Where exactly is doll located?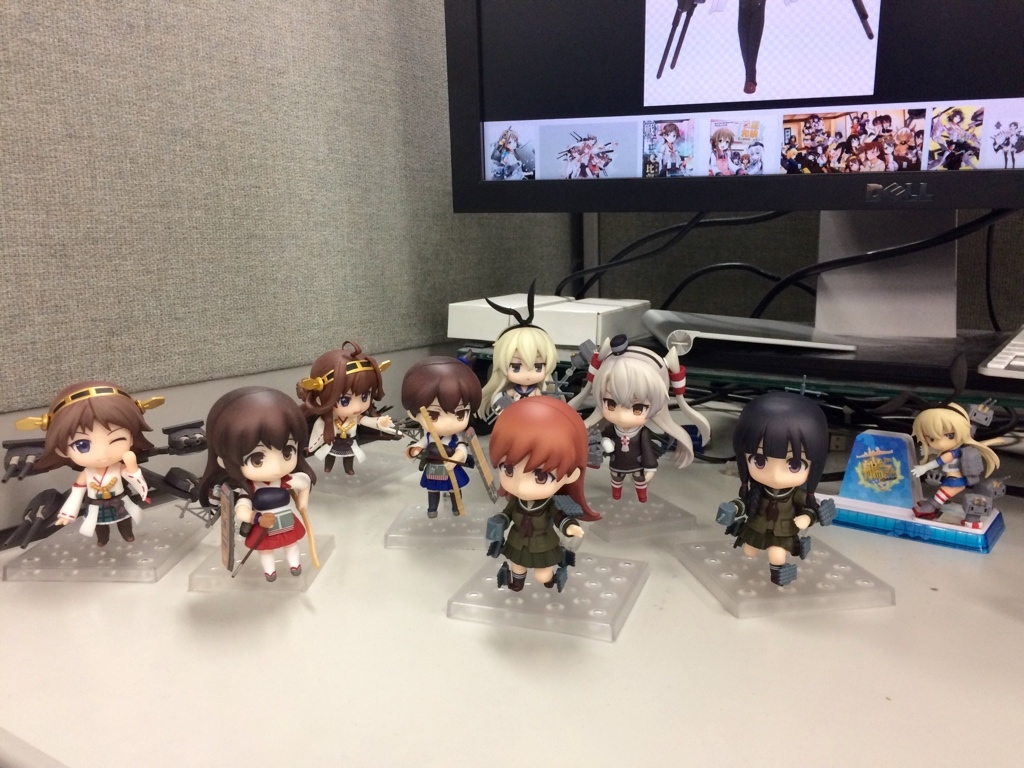
Its bounding box is pyautogui.locateOnScreen(11, 381, 167, 554).
